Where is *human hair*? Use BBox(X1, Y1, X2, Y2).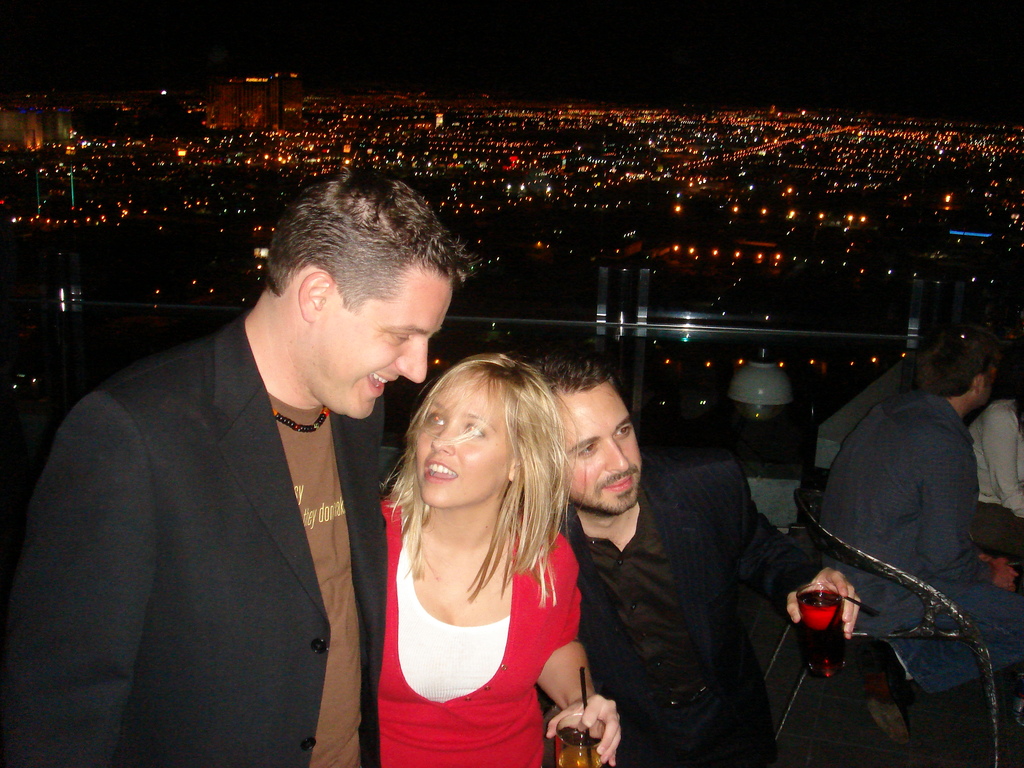
BBox(911, 333, 1000, 403).
